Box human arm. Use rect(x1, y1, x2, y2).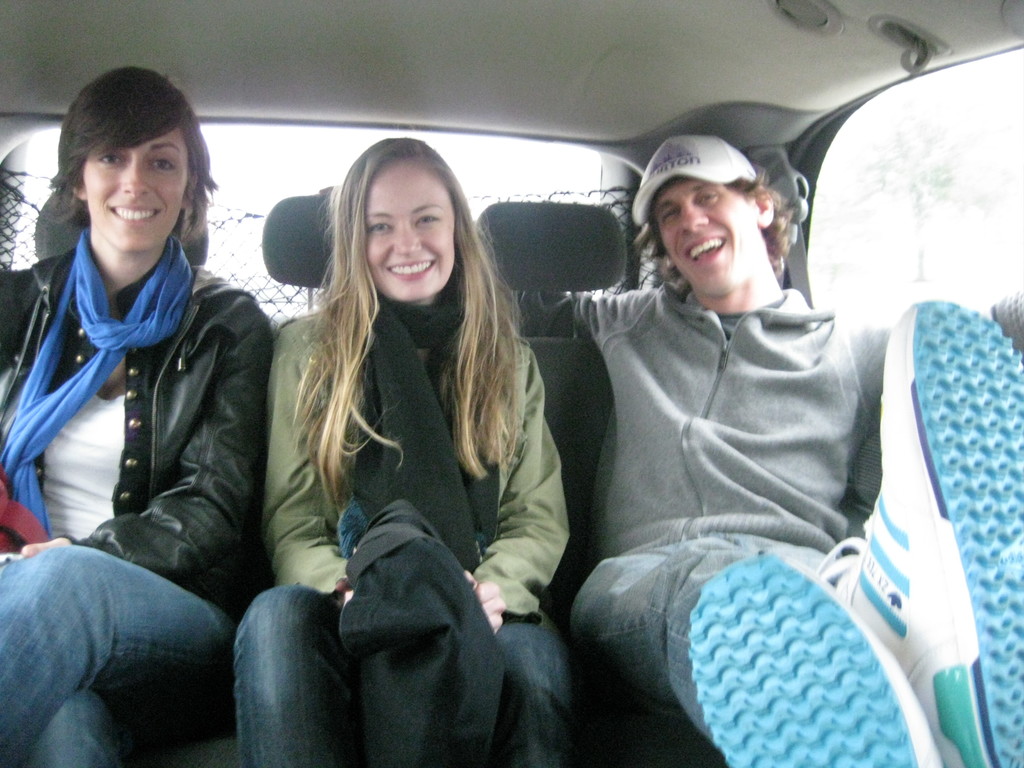
rect(509, 291, 641, 353).
